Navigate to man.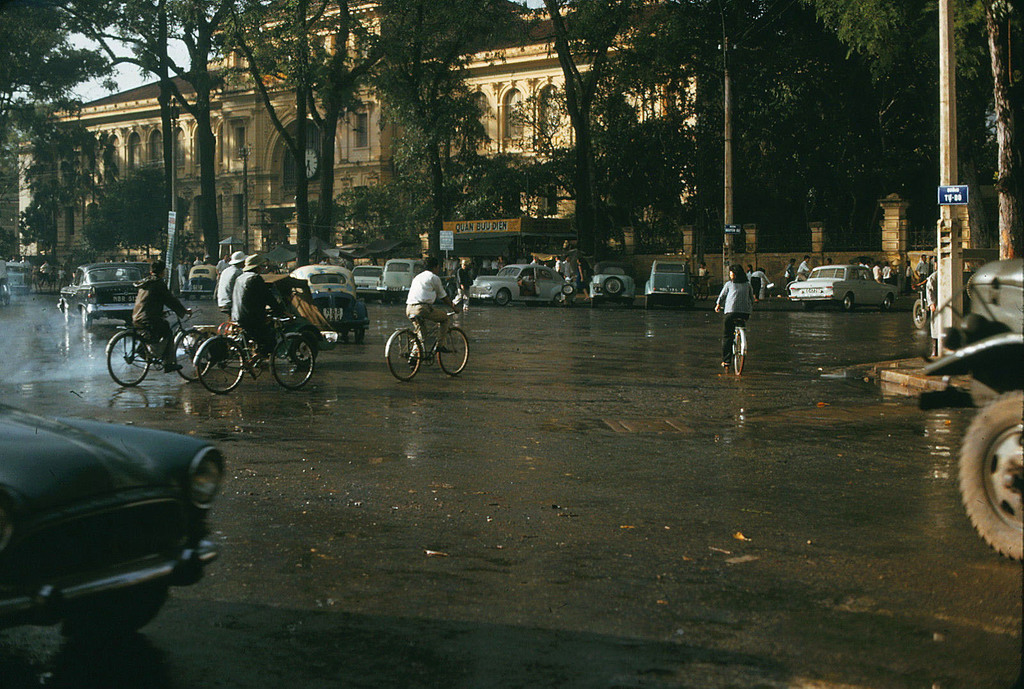
Navigation target: bbox=[234, 247, 281, 358].
